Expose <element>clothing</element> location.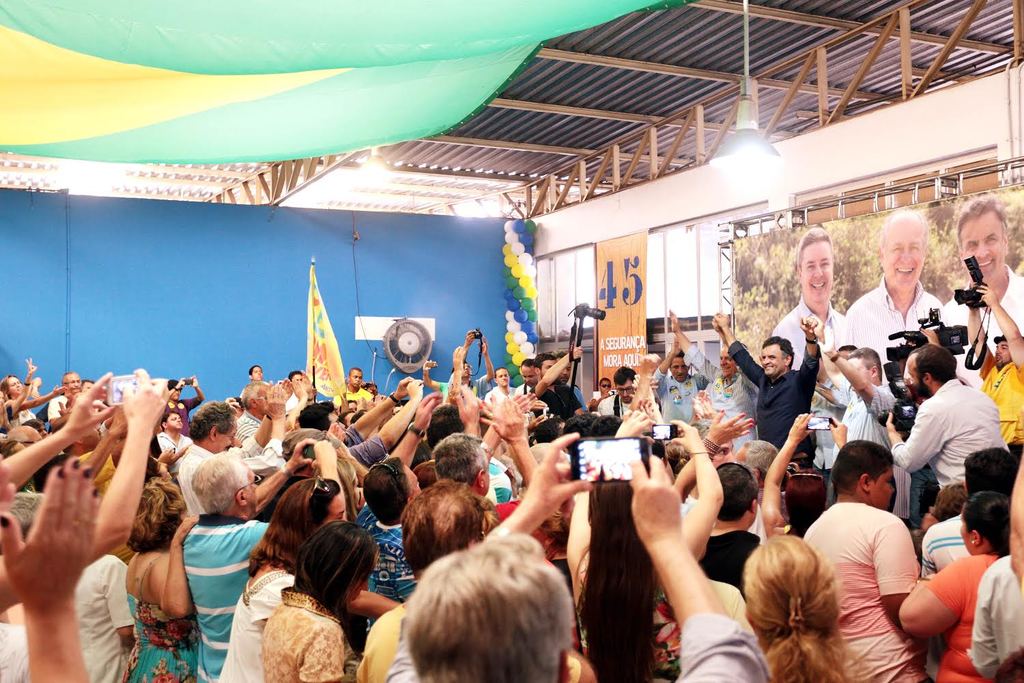
Exposed at (x1=356, y1=596, x2=414, y2=682).
